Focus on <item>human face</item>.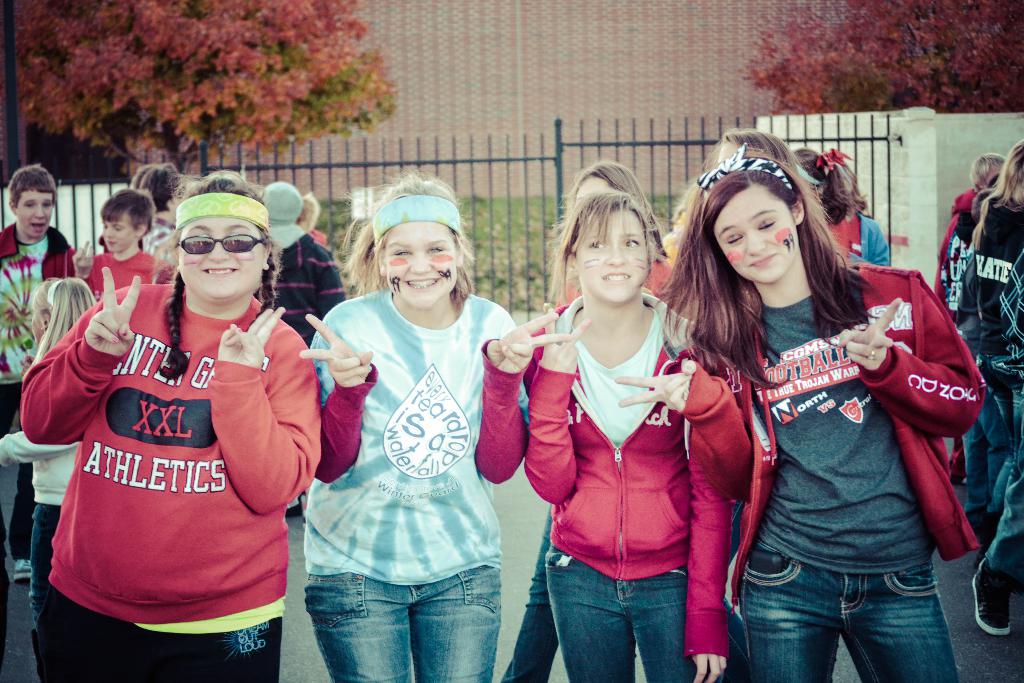
Focused at bbox(707, 189, 794, 283).
